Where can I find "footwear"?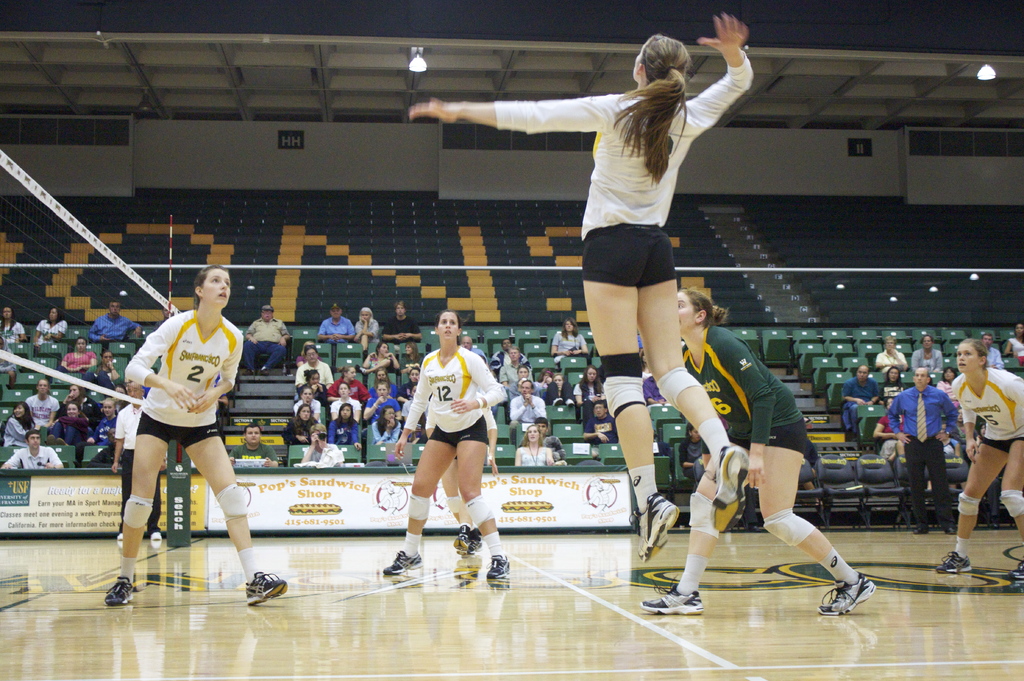
You can find it at [x1=104, y1=575, x2=140, y2=605].
